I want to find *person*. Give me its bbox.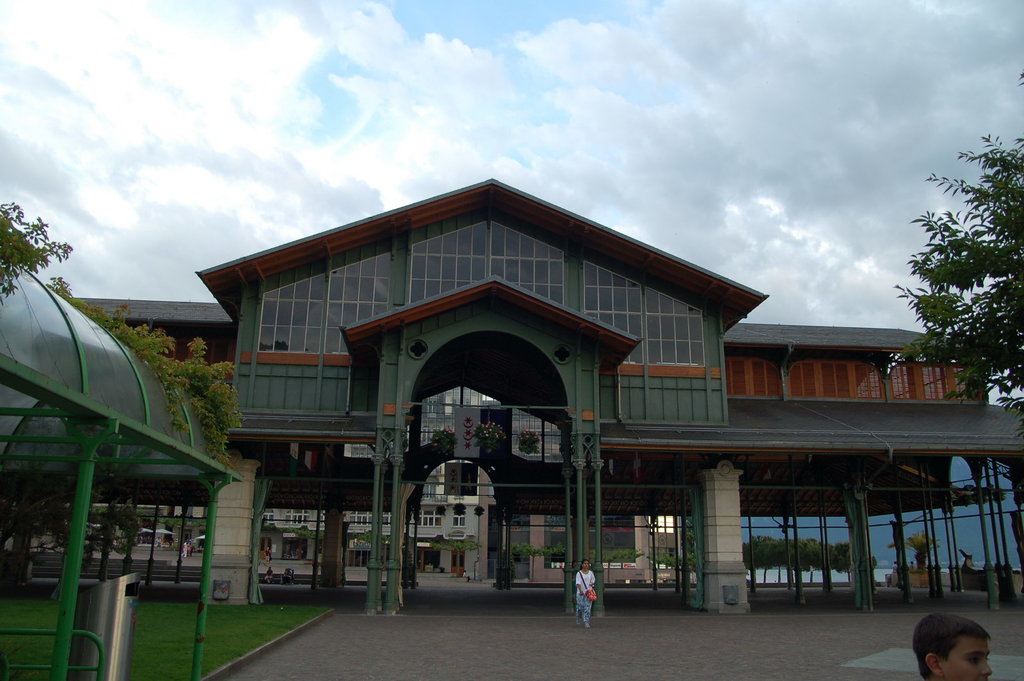
{"left": 911, "top": 612, "right": 993, "bottom": 680}.
